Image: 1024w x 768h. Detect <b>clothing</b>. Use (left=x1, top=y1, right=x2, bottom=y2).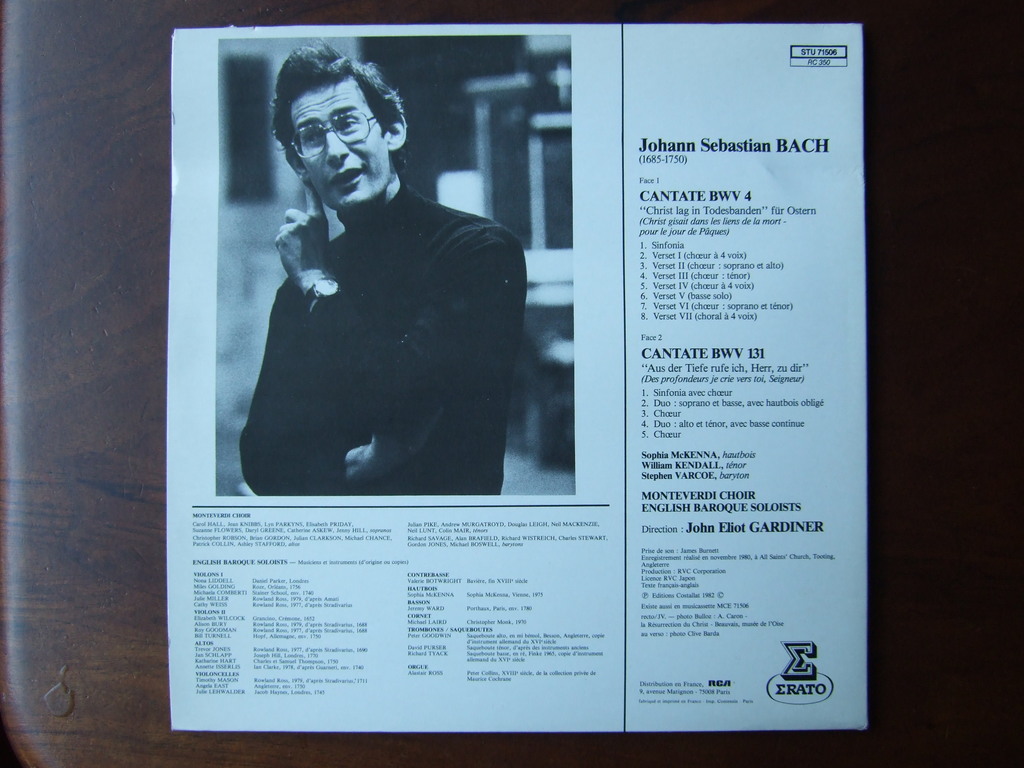
(left=240, top=124, right=524, bottom=514).
